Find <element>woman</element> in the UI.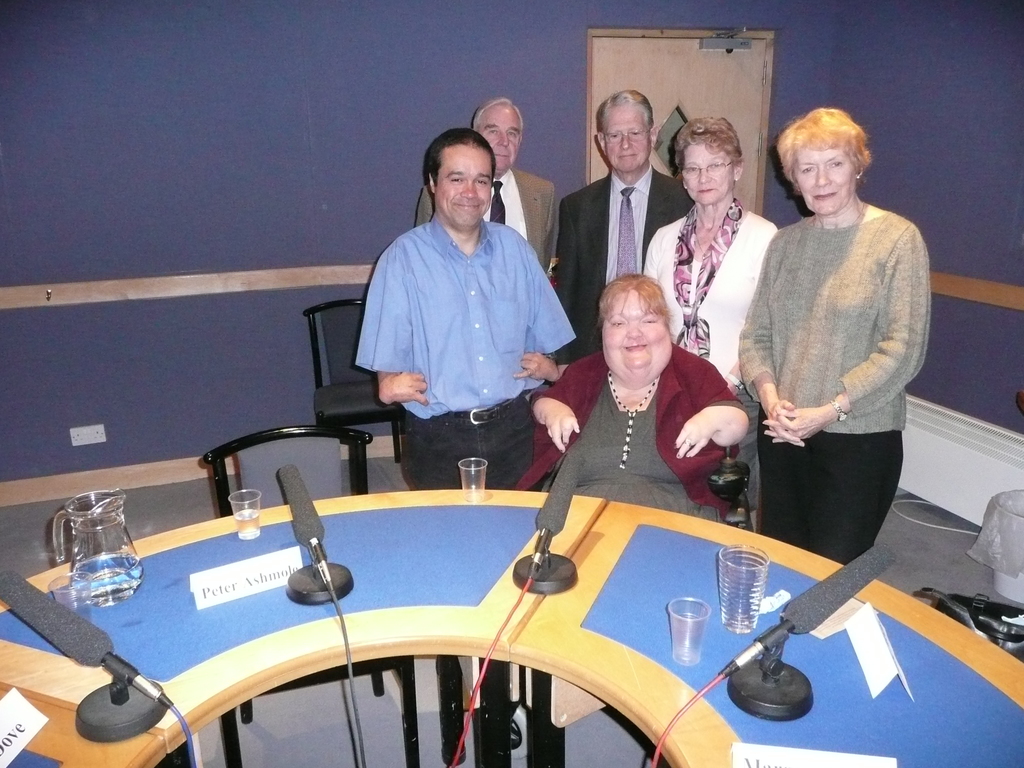
UI element at 643:113:784:406.
